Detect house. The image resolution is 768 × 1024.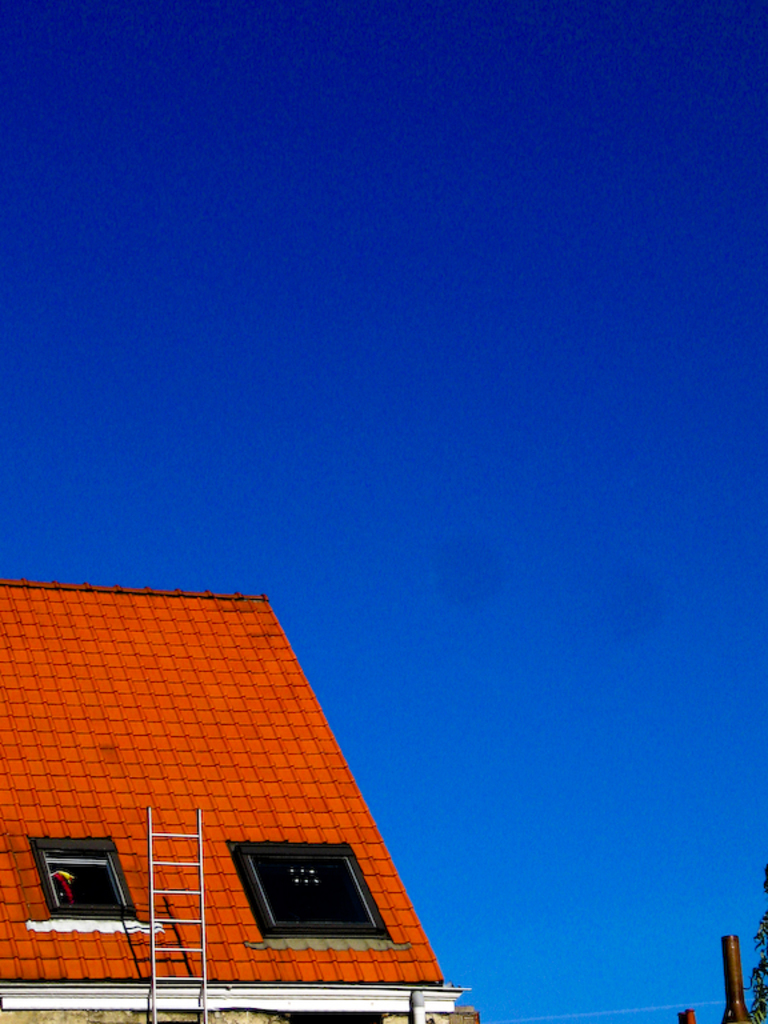
(x1=4, y1=575, x2=480, y2=1011).
